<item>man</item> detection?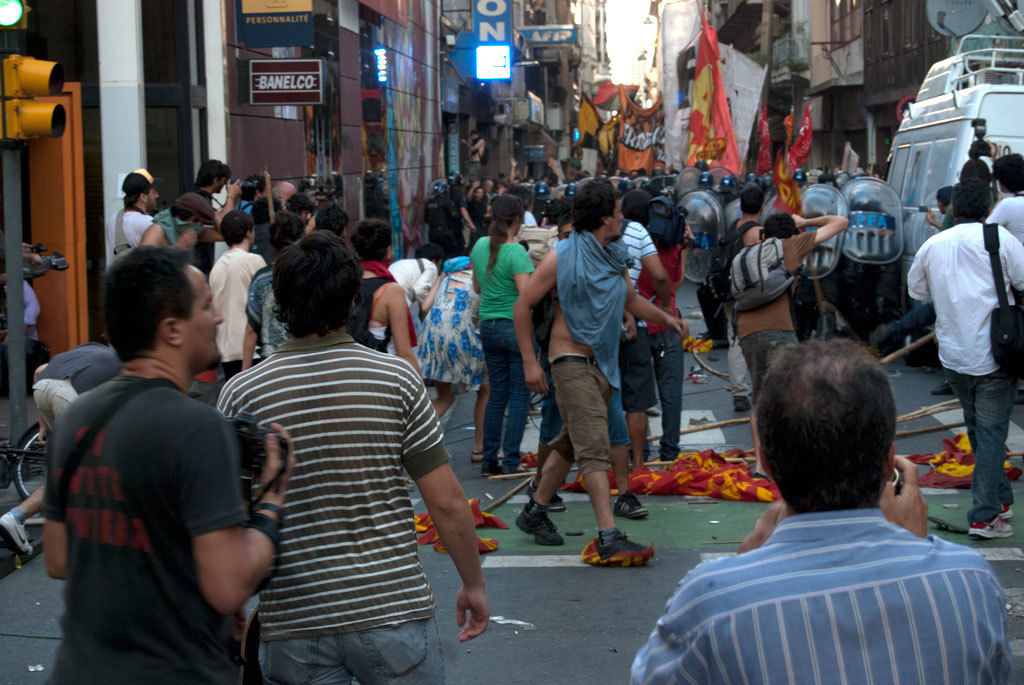
(192, 154, 250, 233)
